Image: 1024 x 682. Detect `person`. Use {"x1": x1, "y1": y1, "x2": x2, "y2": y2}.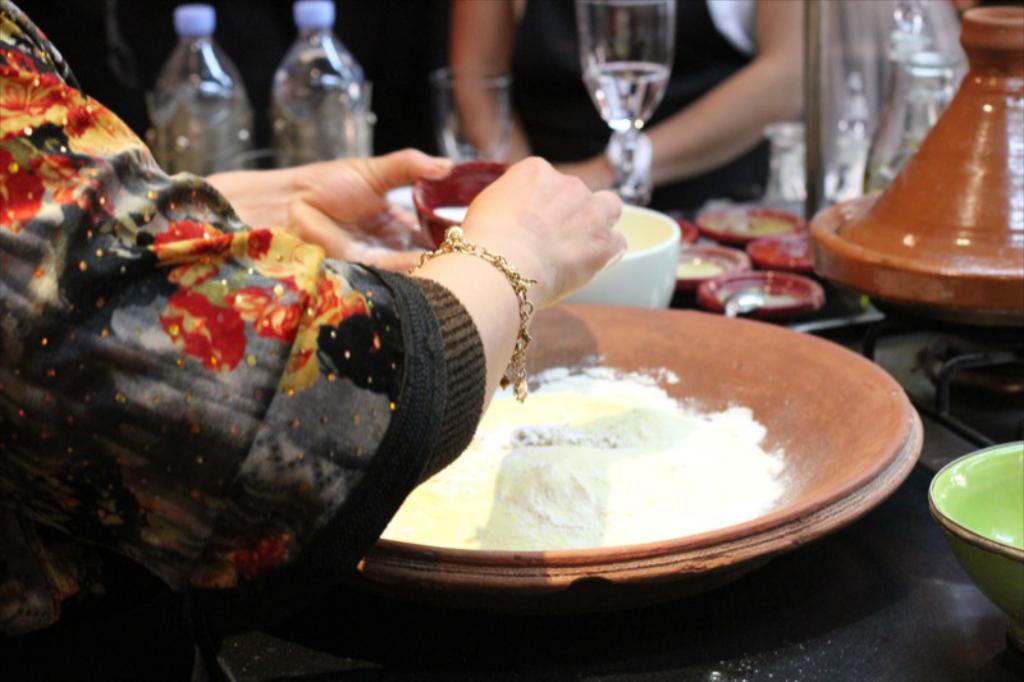
{"x1": 449, "y1": 0, "x2": 817, "y2": 218}.
